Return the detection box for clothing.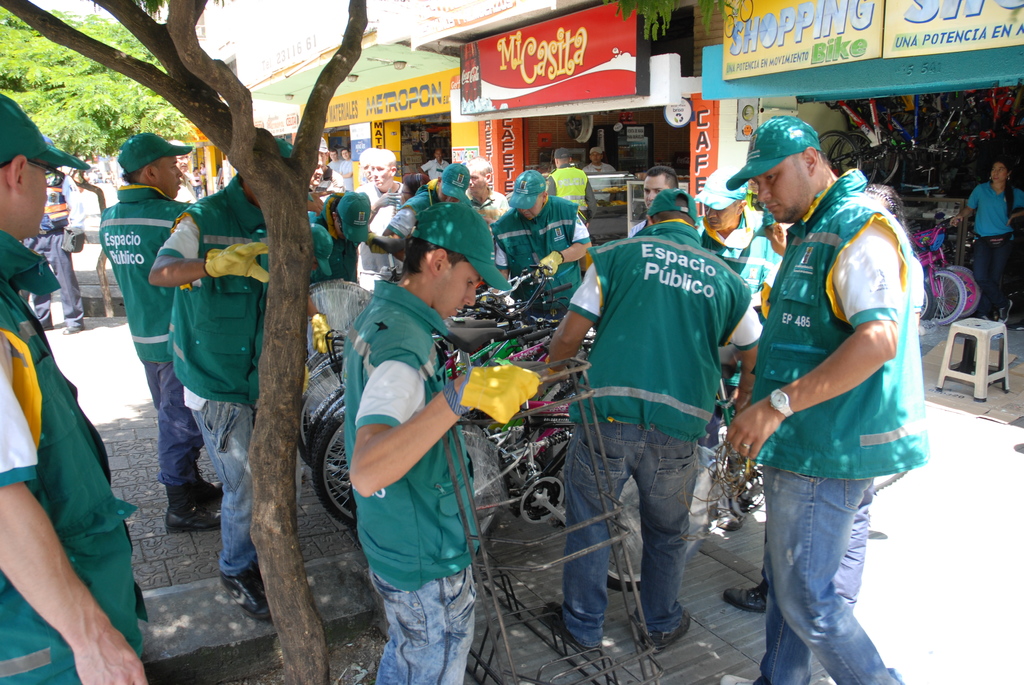
bbox=[97, 184, 193, 493].
